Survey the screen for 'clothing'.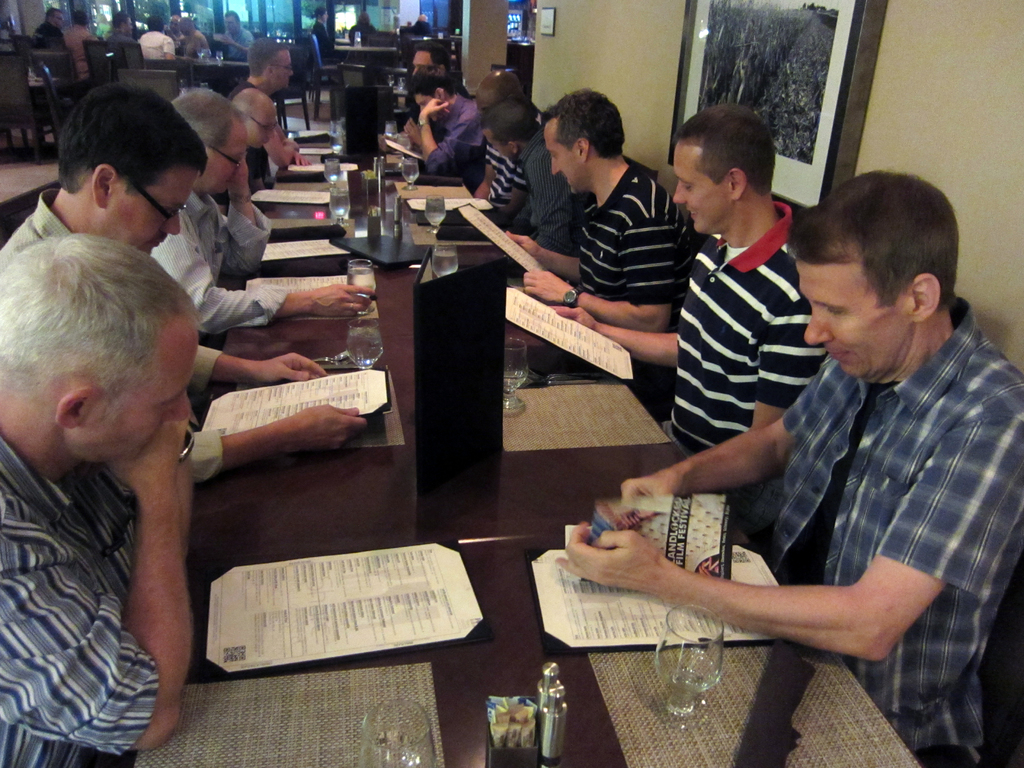
Survey found: rect(477, 132, 529, 220).
